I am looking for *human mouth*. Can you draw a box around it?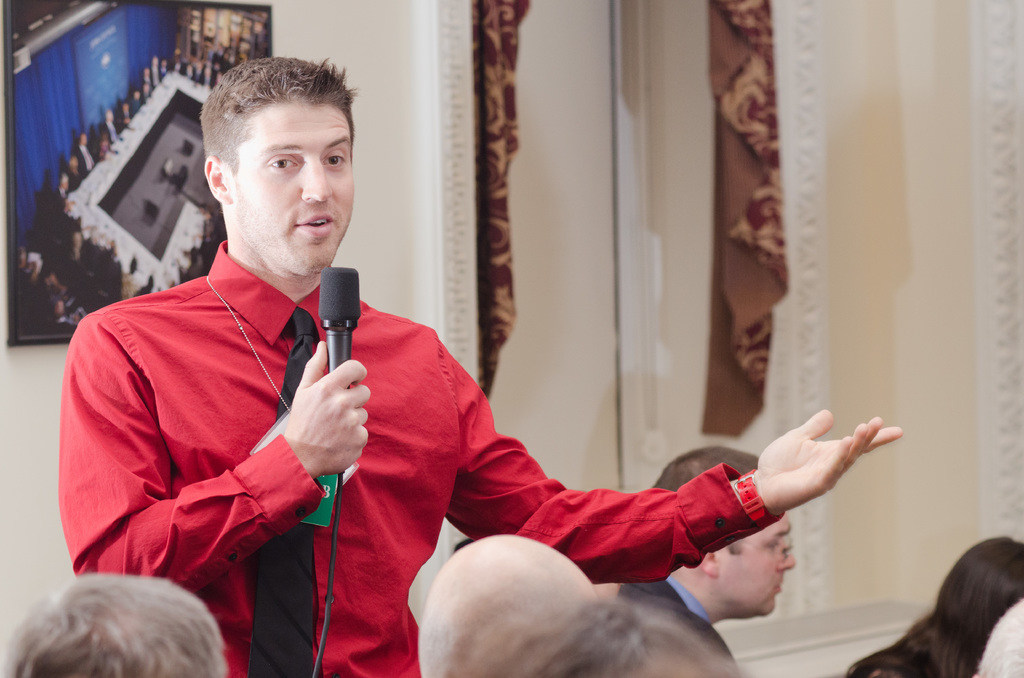
Sure, the bounding box is [288, 207, 335, 238].
